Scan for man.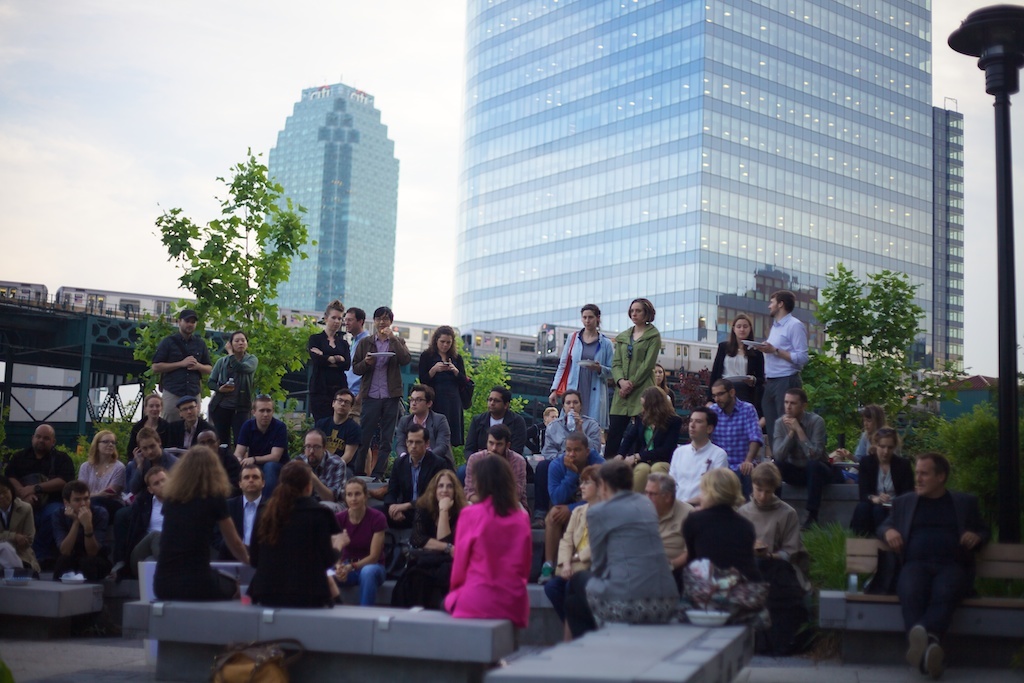
Scan result: select_region(460, 387, 531, 475).
